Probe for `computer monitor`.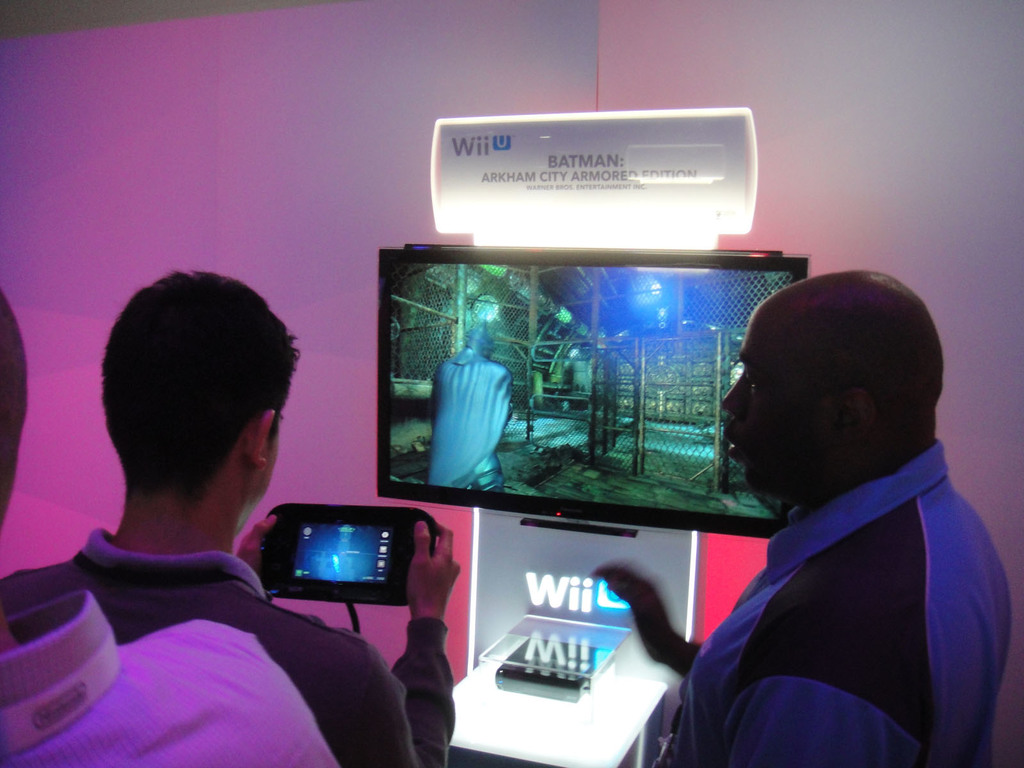
Probe result: bbox(371, 241, 817, 547).
